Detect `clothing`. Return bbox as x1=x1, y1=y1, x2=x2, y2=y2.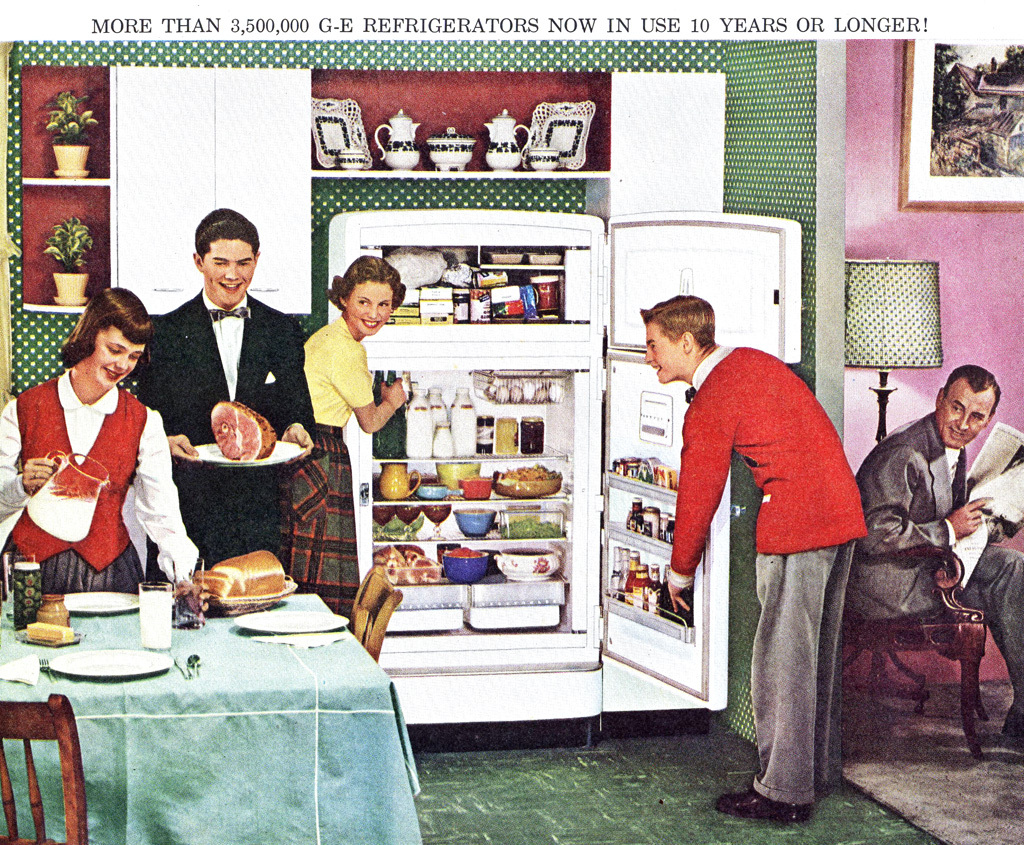
x1=18, y1=348, x2=181, y2=604.
